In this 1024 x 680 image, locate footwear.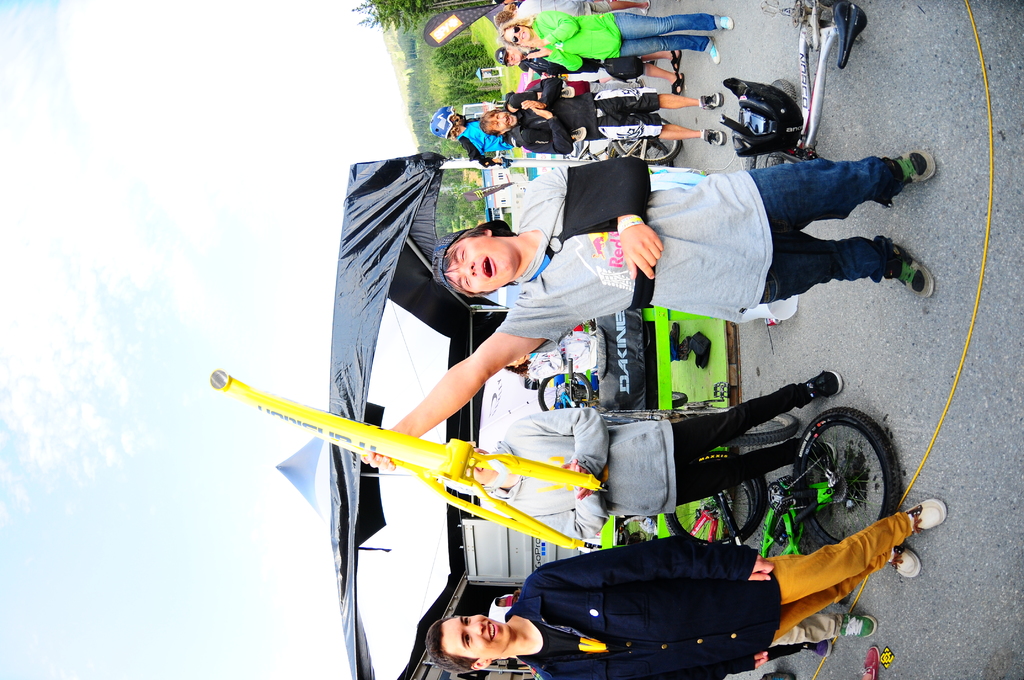
Bounding box: Rect(908, 505, 948, 532).
